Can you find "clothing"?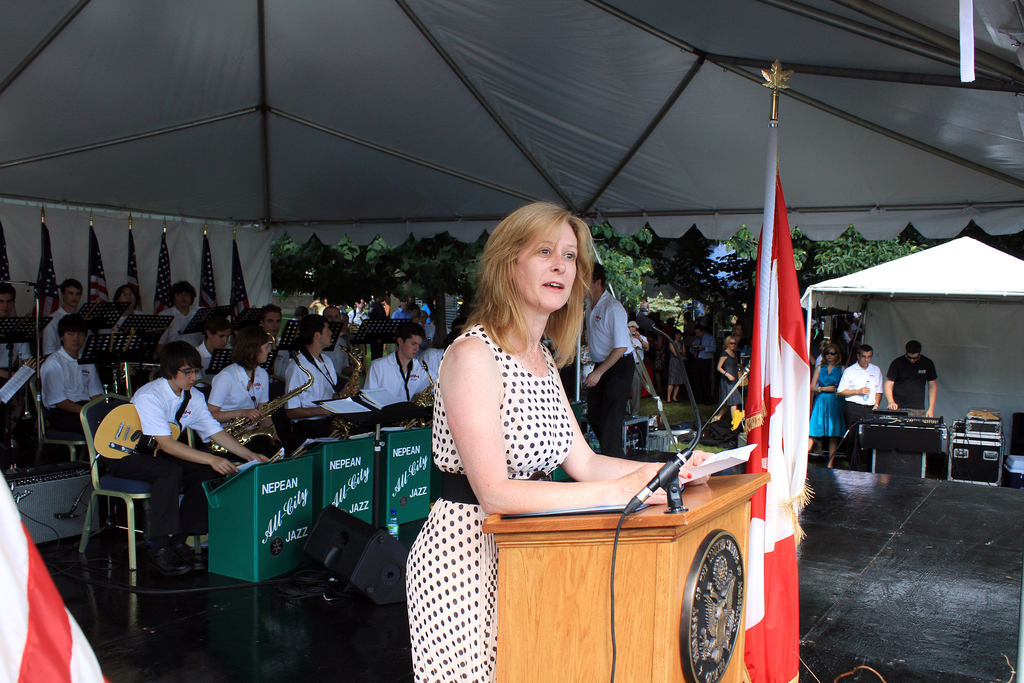
Yes, bounding box: (left=392, top=308, right=412, bottom=320).
